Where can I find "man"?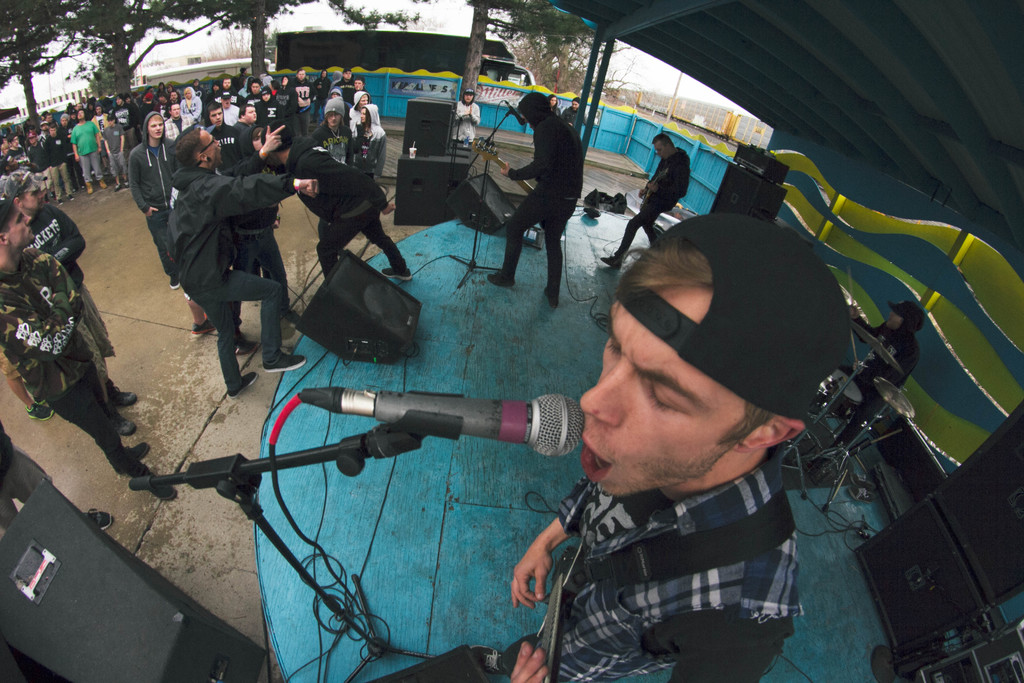
You can find it at pyautogui.locateOnScreen(603, 130, 698, 270).
